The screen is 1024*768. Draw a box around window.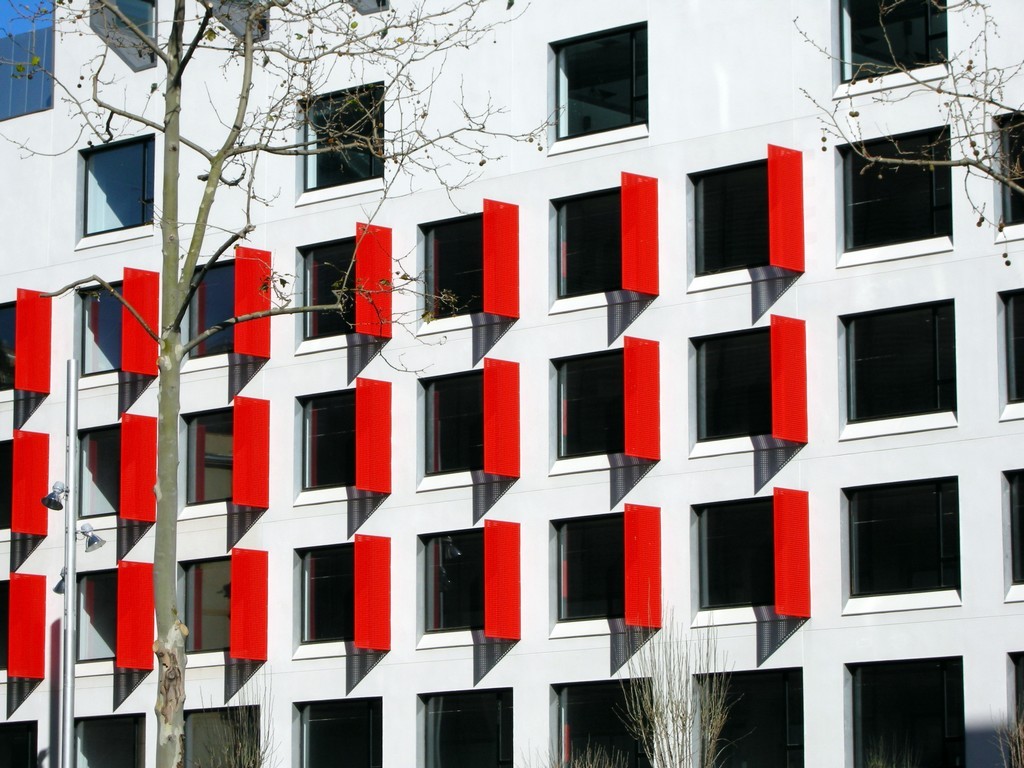
locate(555, 346, 626, 461).
